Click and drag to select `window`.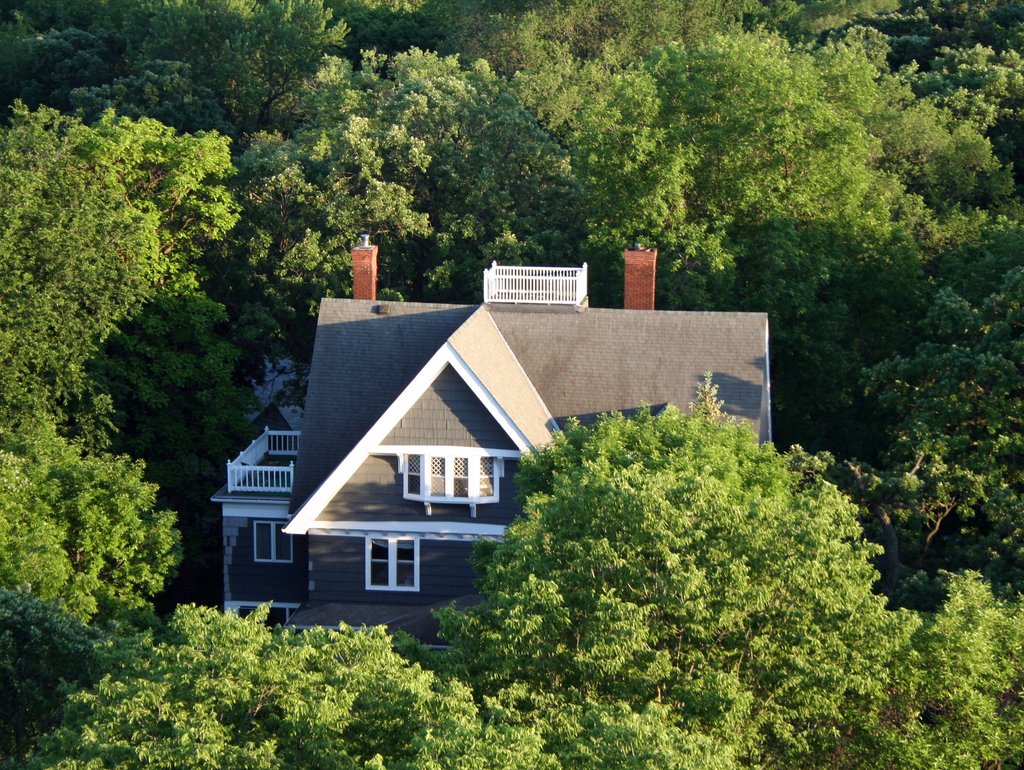
Selection: [left=405, top=451, right=498, bottom=502].
